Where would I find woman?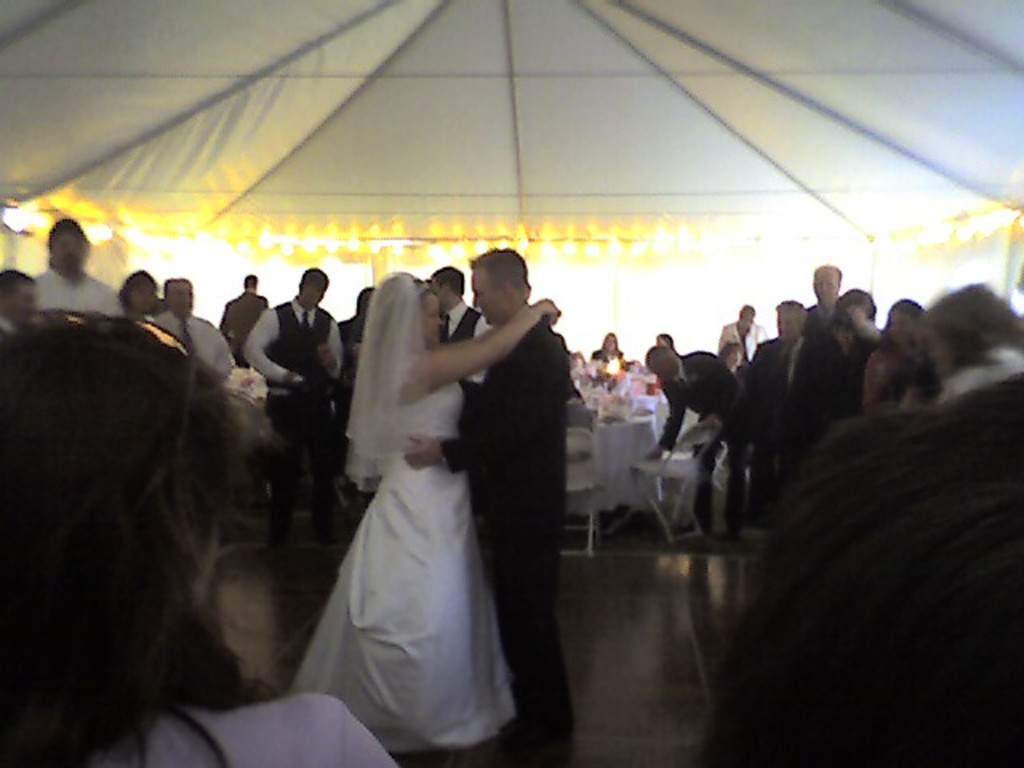
At bbox=(714, 342, 742, 376).
